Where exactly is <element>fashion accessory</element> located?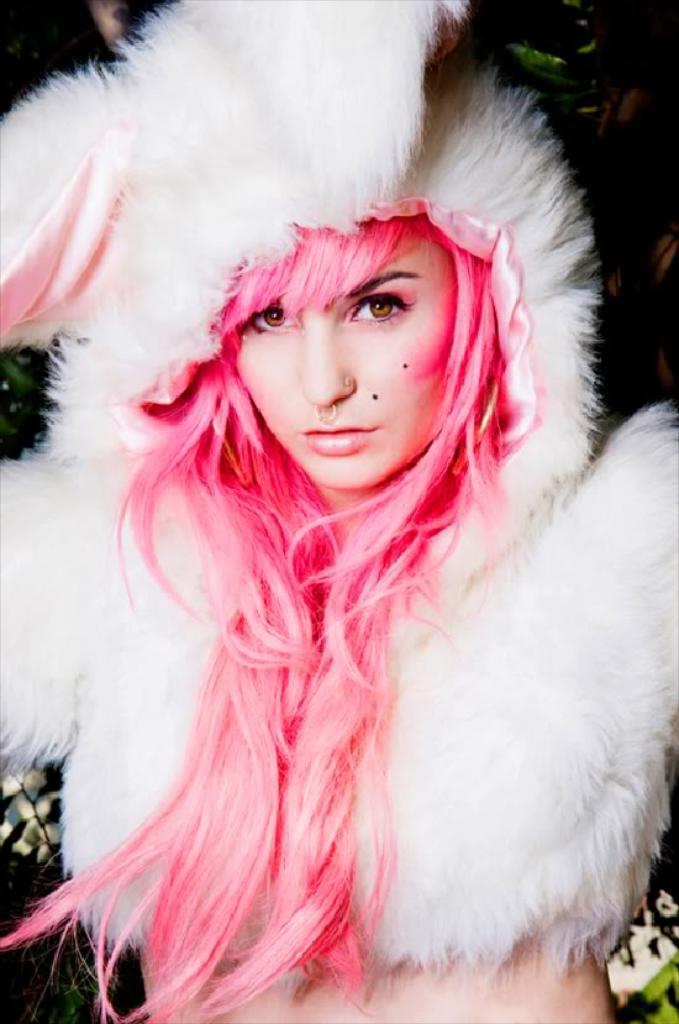
Its bounding box is {"x1": 333, "y1": 361, "x2": 359, "y2": 384}.
